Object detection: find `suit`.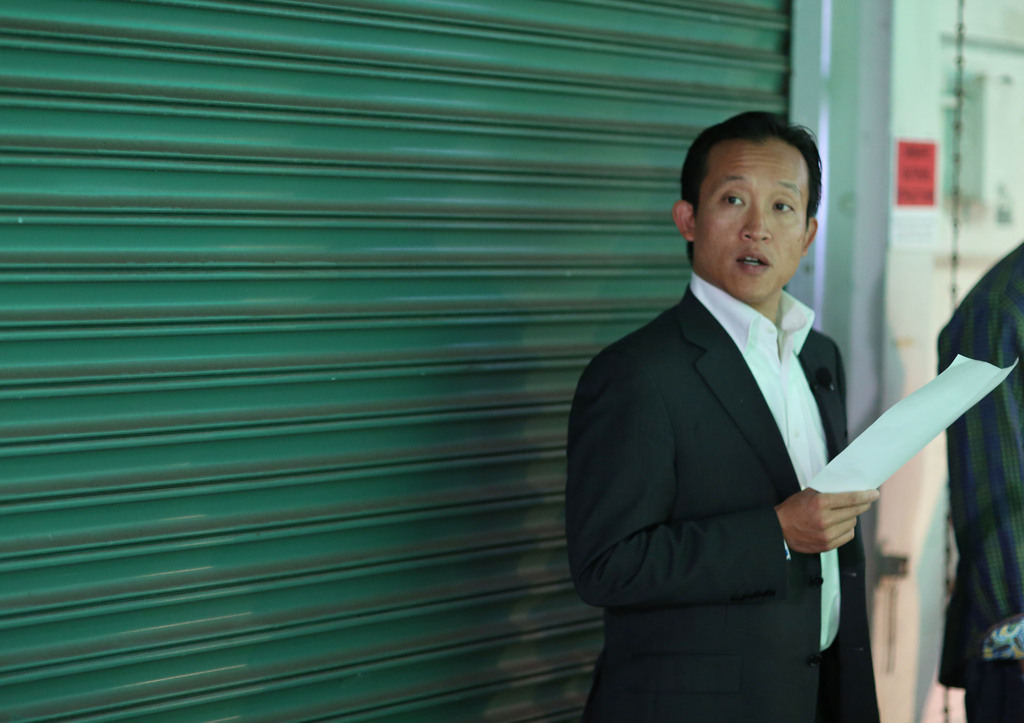
box(563, 159, 946, 704).
